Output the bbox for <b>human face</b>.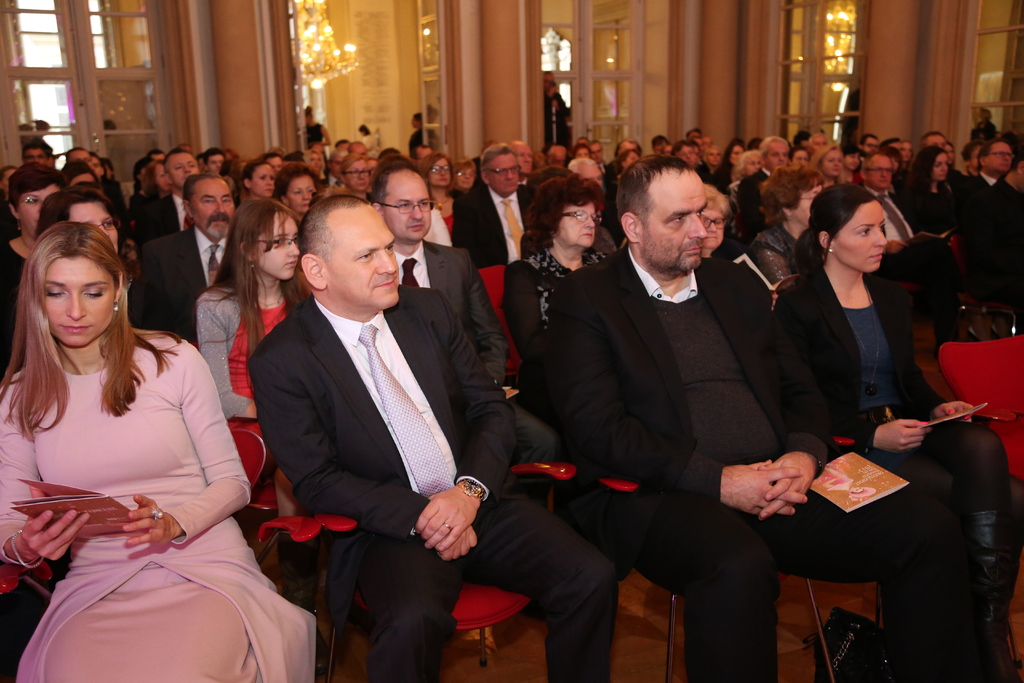
(869,154,891,192).
